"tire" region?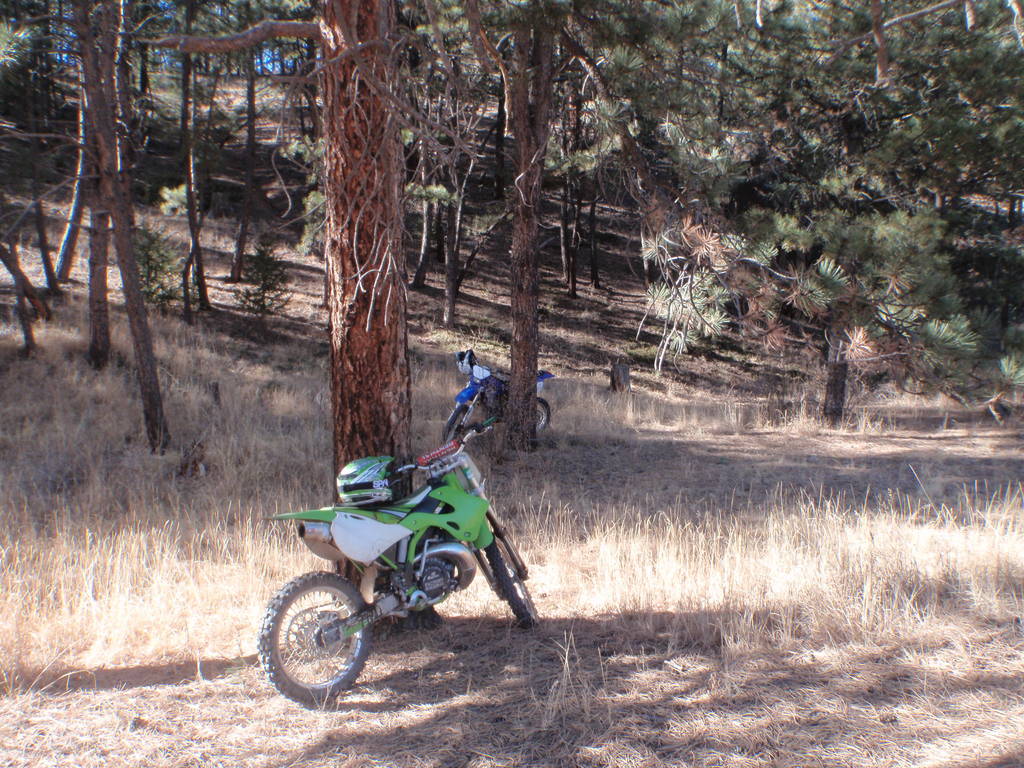
{"left": 535, "top": 396, "right": 551, "bottom": 435}
